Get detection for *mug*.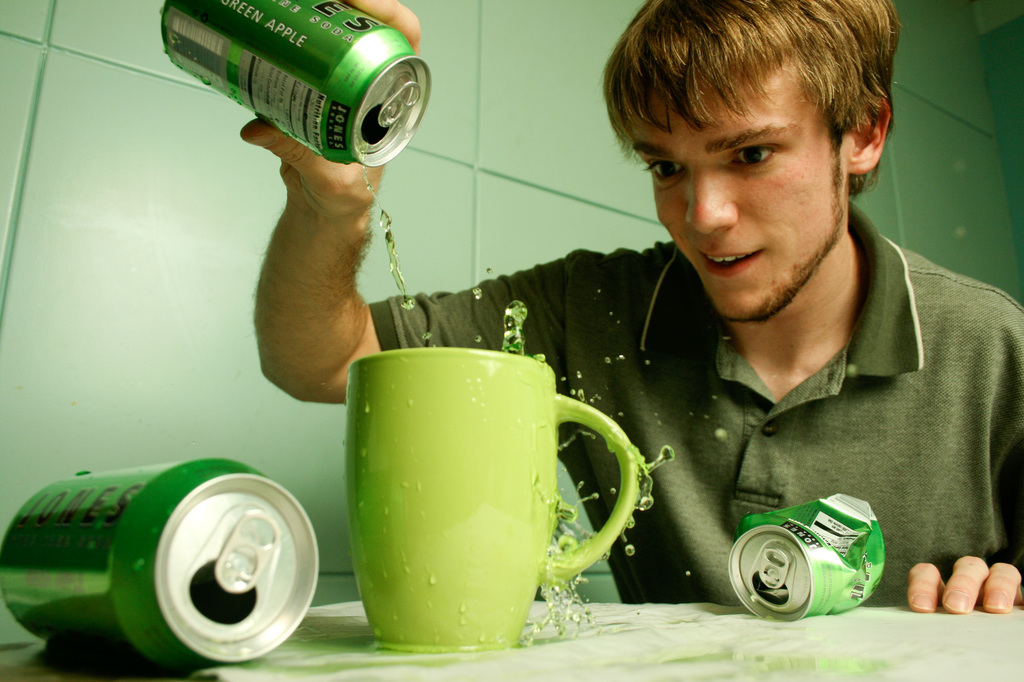
Detection: <region>346, 345, 643, 655</region>.
